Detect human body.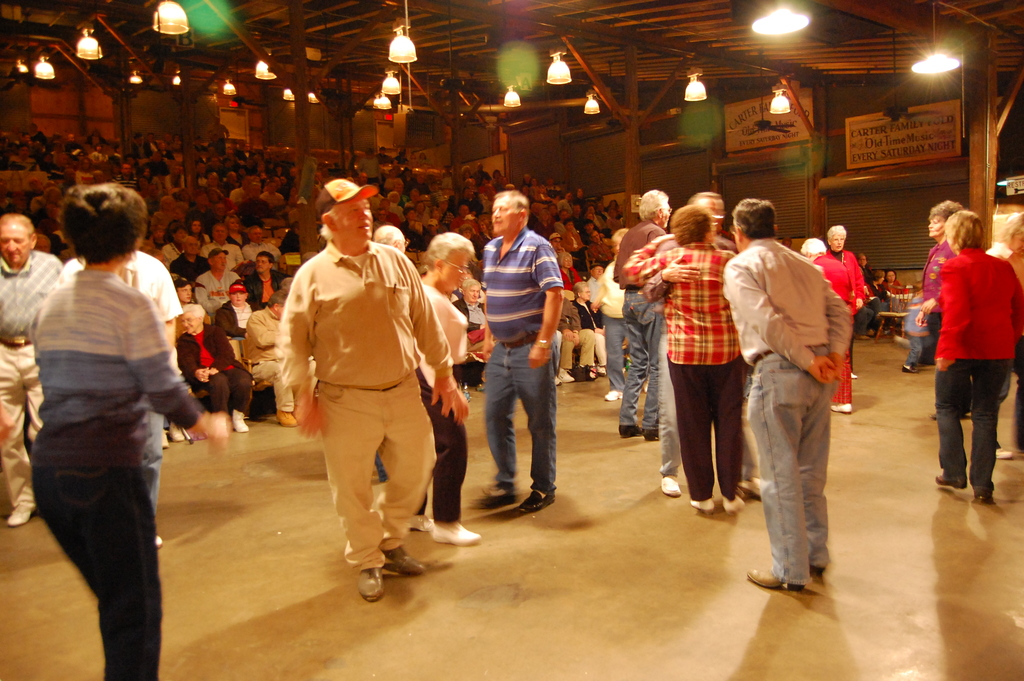
Detected at x1=379, y1=192, x2=400, y2=220.
